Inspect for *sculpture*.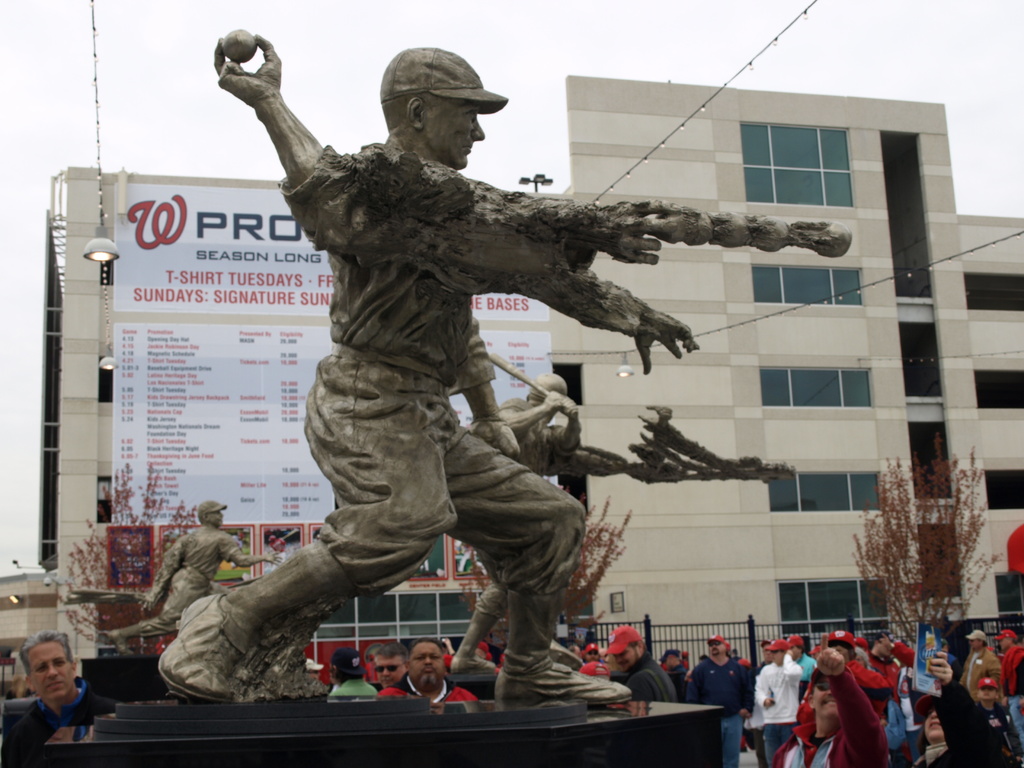
Inspection: [left=451, top=367, right=797, bottom=676].
